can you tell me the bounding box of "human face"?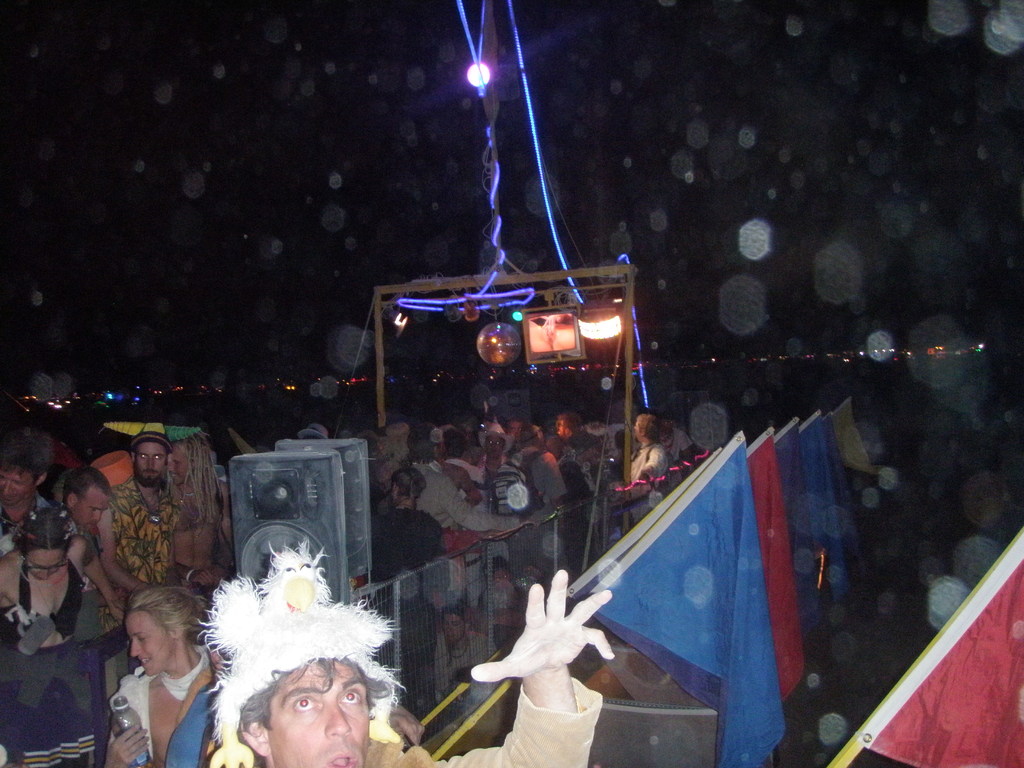
detection(268, 662, 368, 767).
